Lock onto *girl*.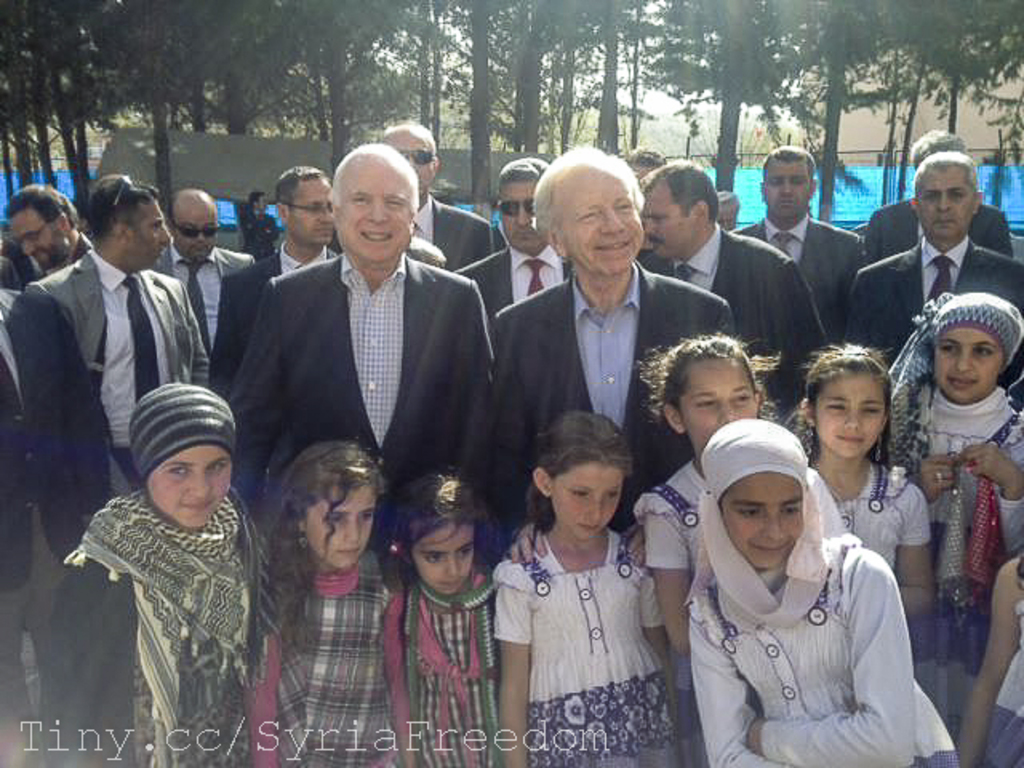
Locked: <region>630, 333, 784, 766</region>.
